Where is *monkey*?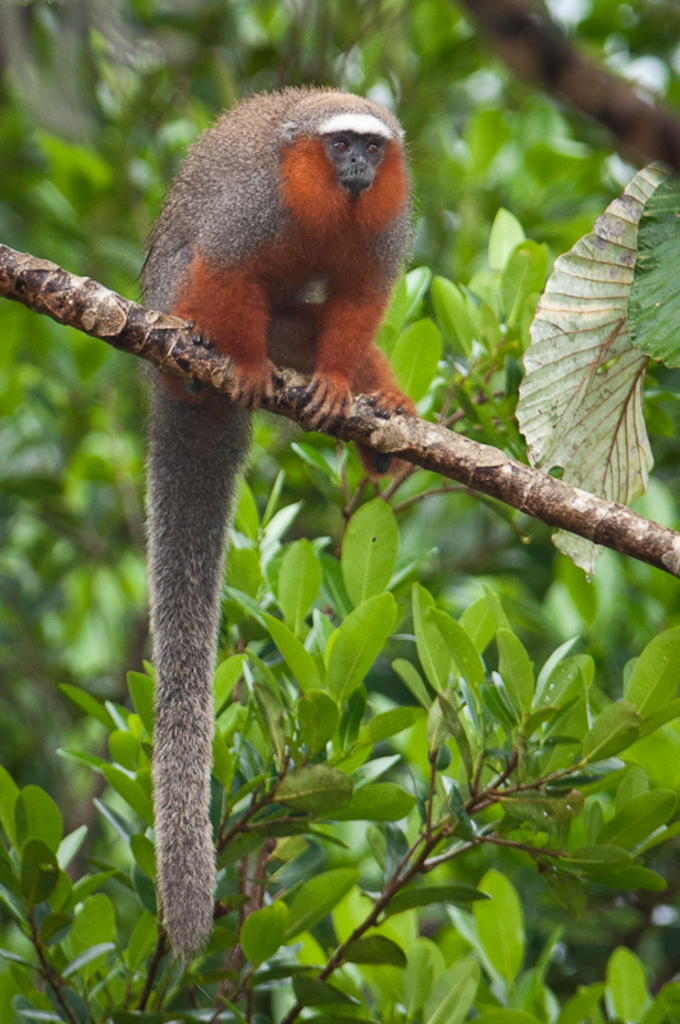
(left=50, top=115, right=434, bottom=934).
